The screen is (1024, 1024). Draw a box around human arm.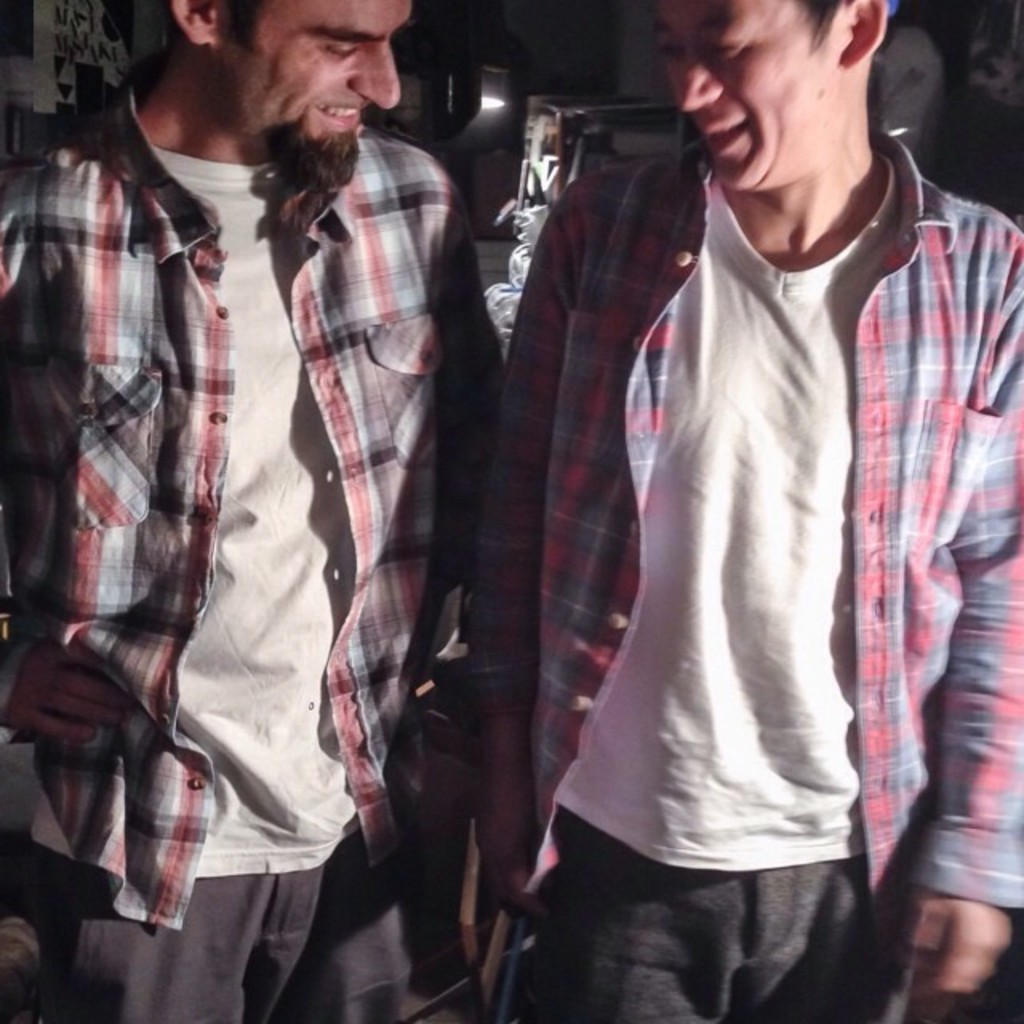
(x1=0, y1=214, x2=154, y2=758).
